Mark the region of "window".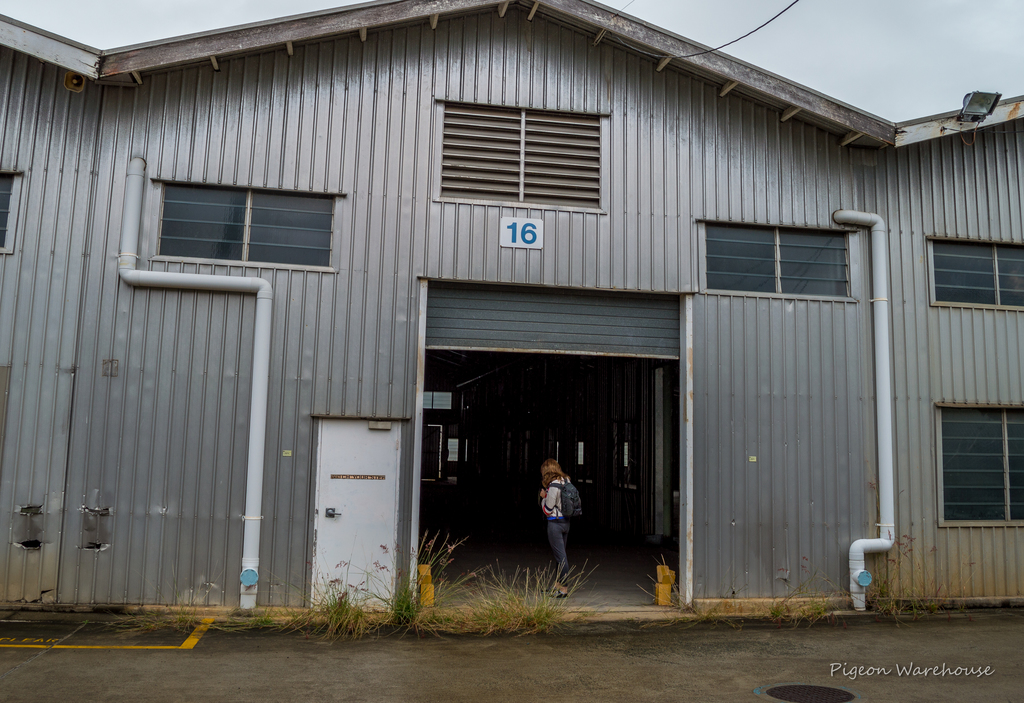
Region: <bbox>934, 397, 1023, 528</bbox>.
